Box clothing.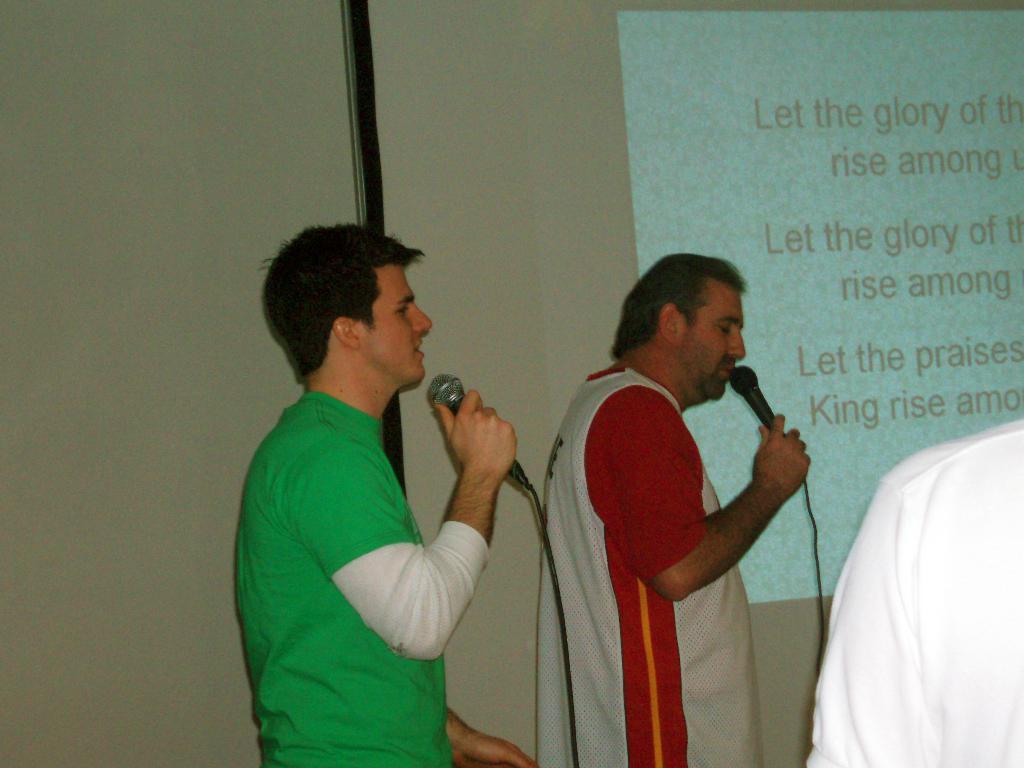
crop(234, 394, 486, 767).
